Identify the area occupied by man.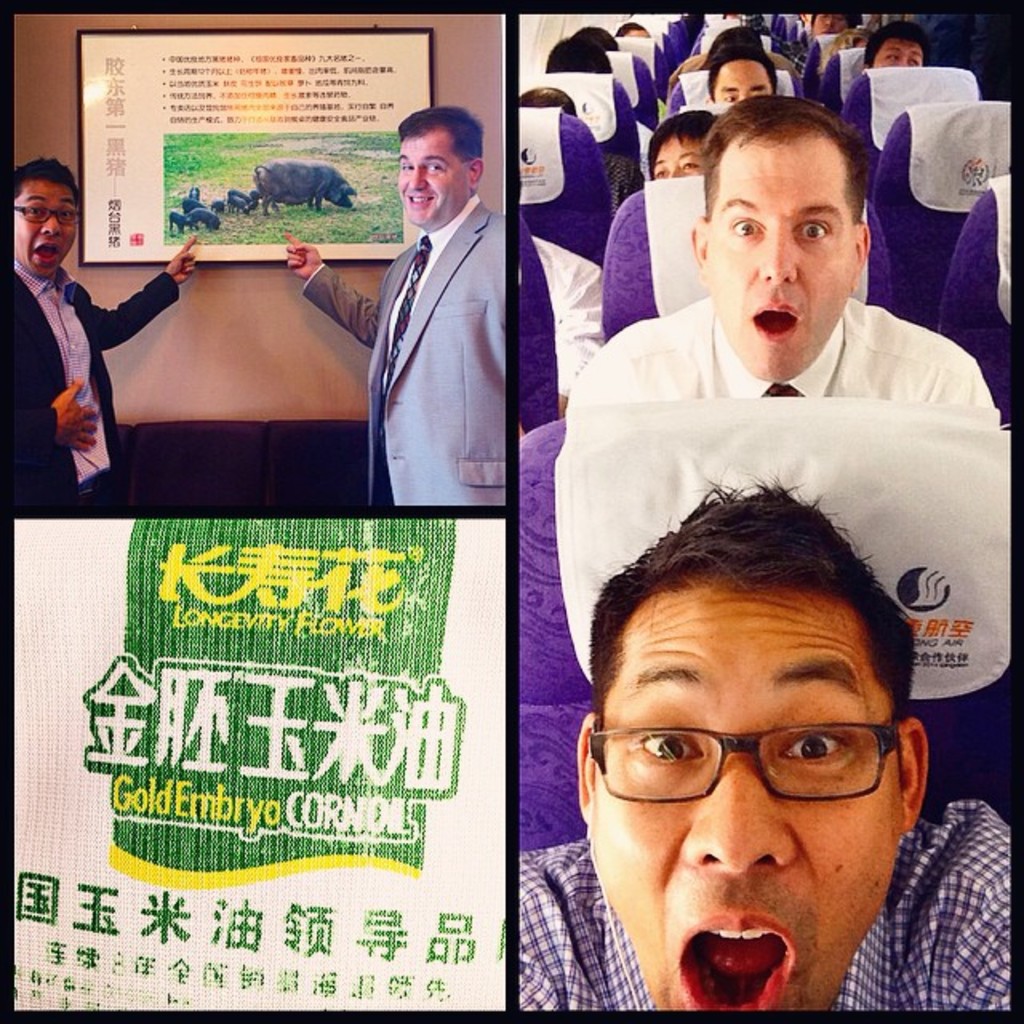
Area: (562,91,998,408).
